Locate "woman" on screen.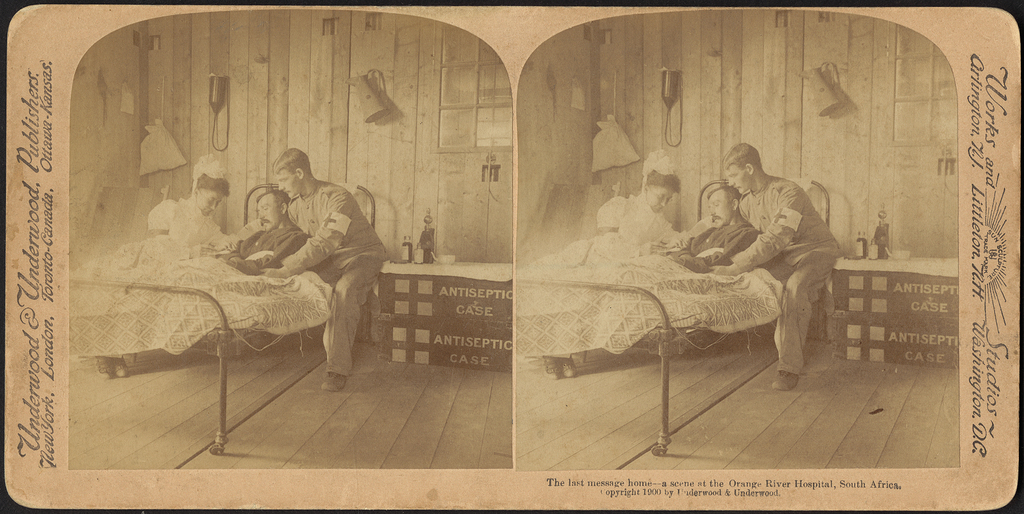
On screen at (x1=544, y1=165, x2=685, y2=271).
